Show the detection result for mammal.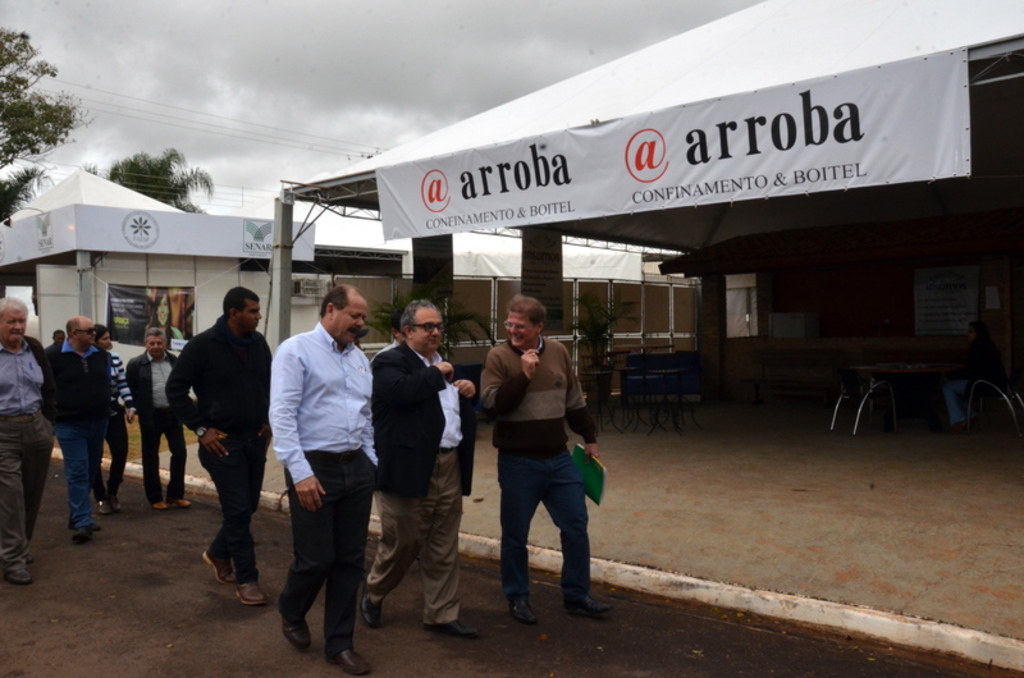
Rect(123, 324, 191, 507).
